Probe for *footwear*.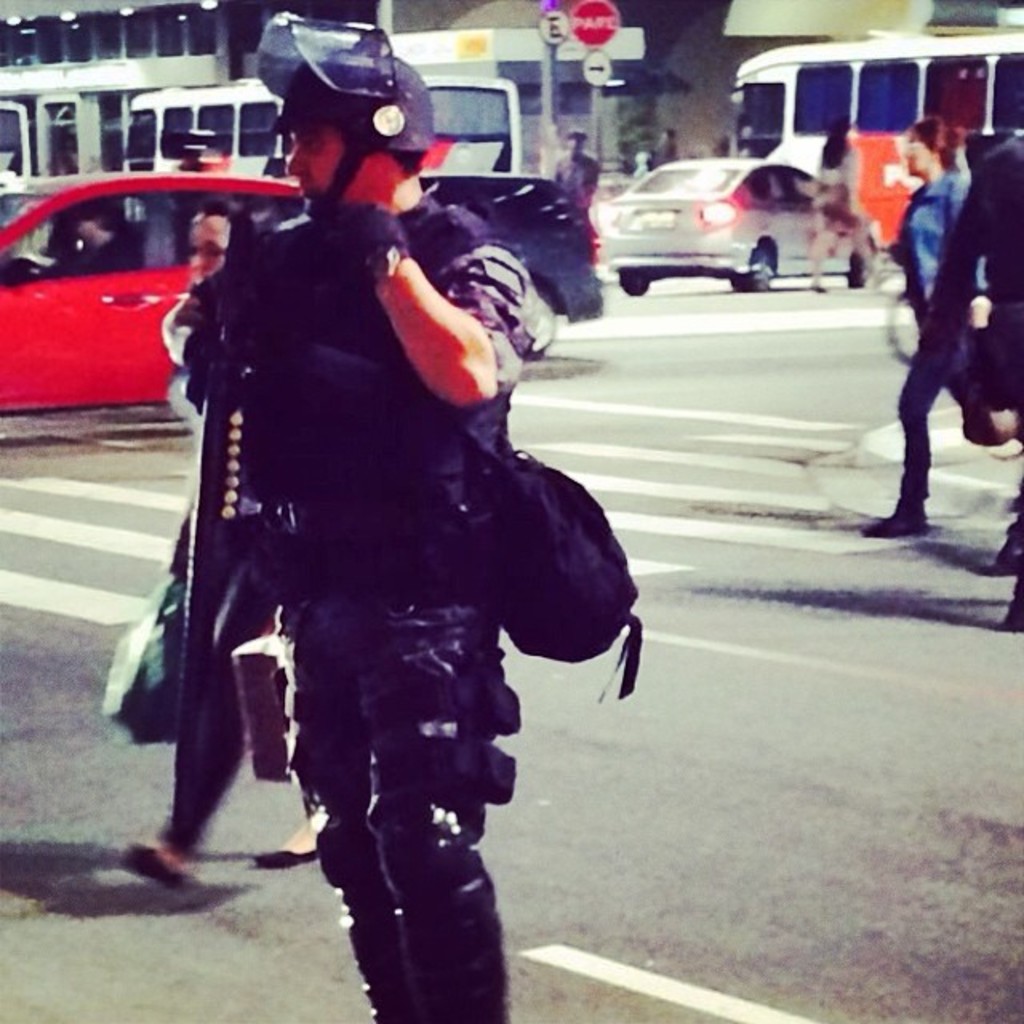
Probe result: bbox=[810, 282, 829, 293].
